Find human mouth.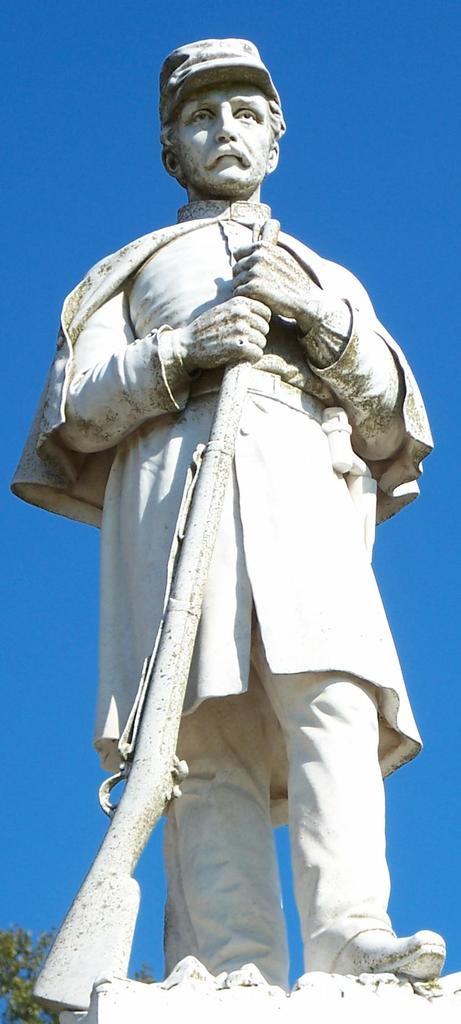
select_region(206, 144, 250, 170).
